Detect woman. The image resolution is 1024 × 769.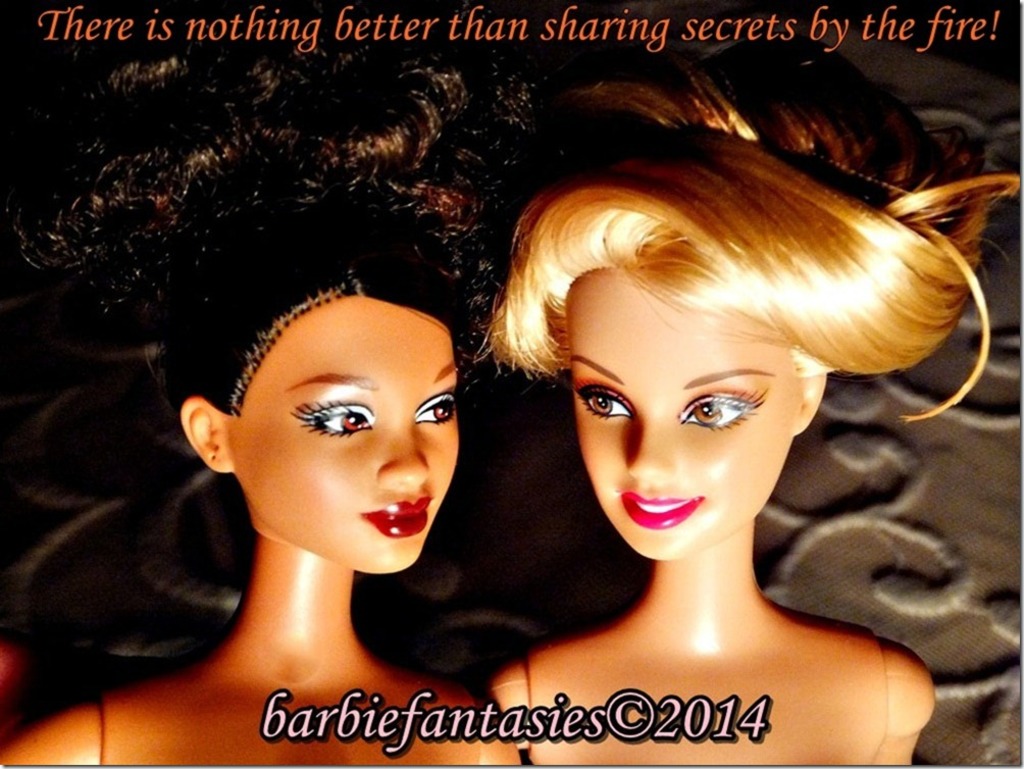
[0,186,515,768].
